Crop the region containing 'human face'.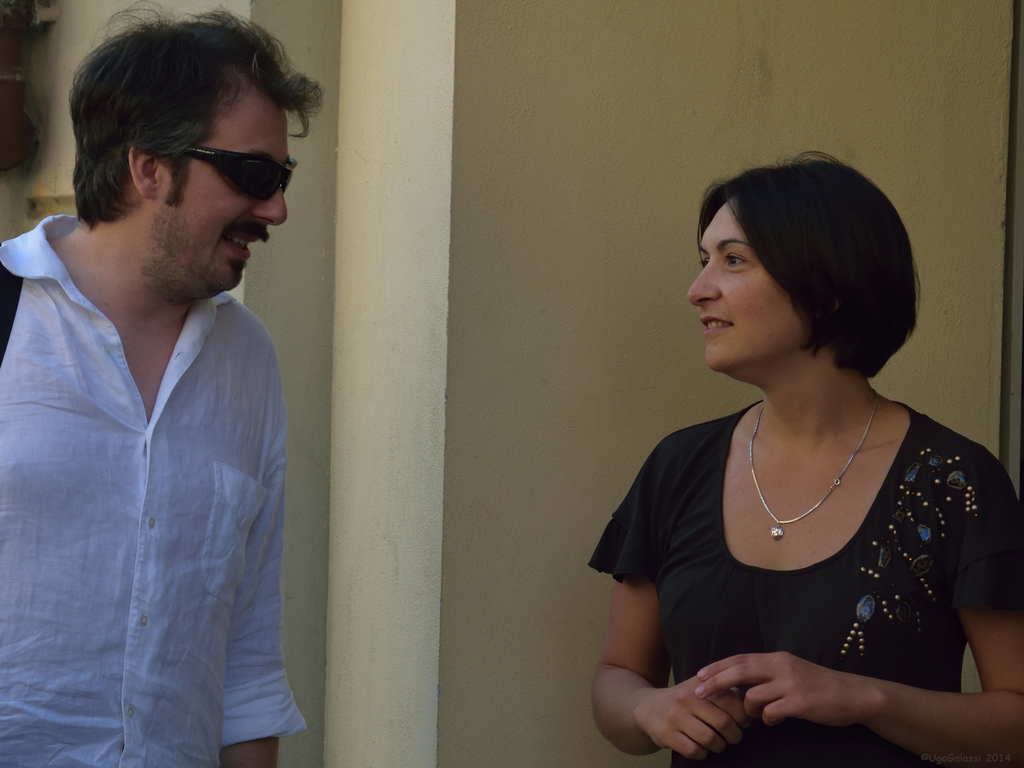
Crop region: region(173, 103, 305, 291).
